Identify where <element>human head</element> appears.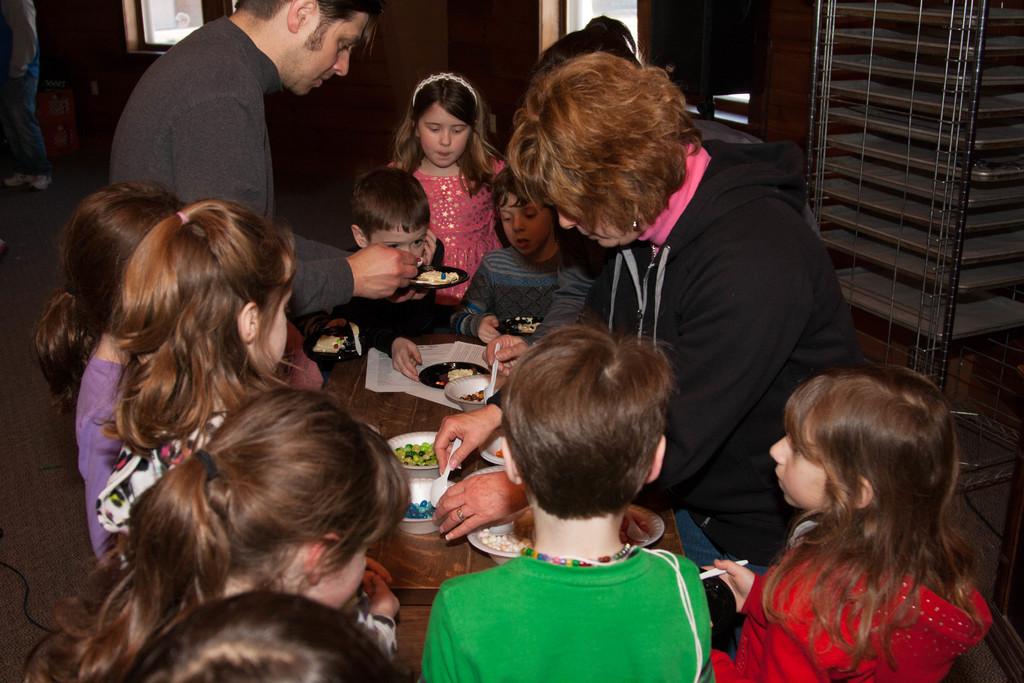
Appears at x1=127, y1=194, x2=305, y2=375.
